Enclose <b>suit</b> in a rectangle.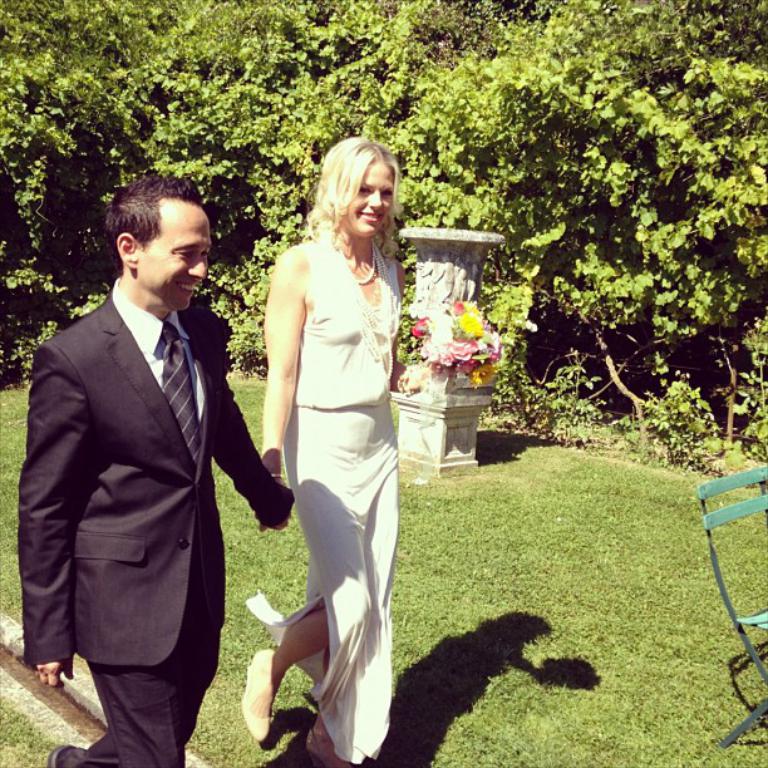
16:295:299:767.
